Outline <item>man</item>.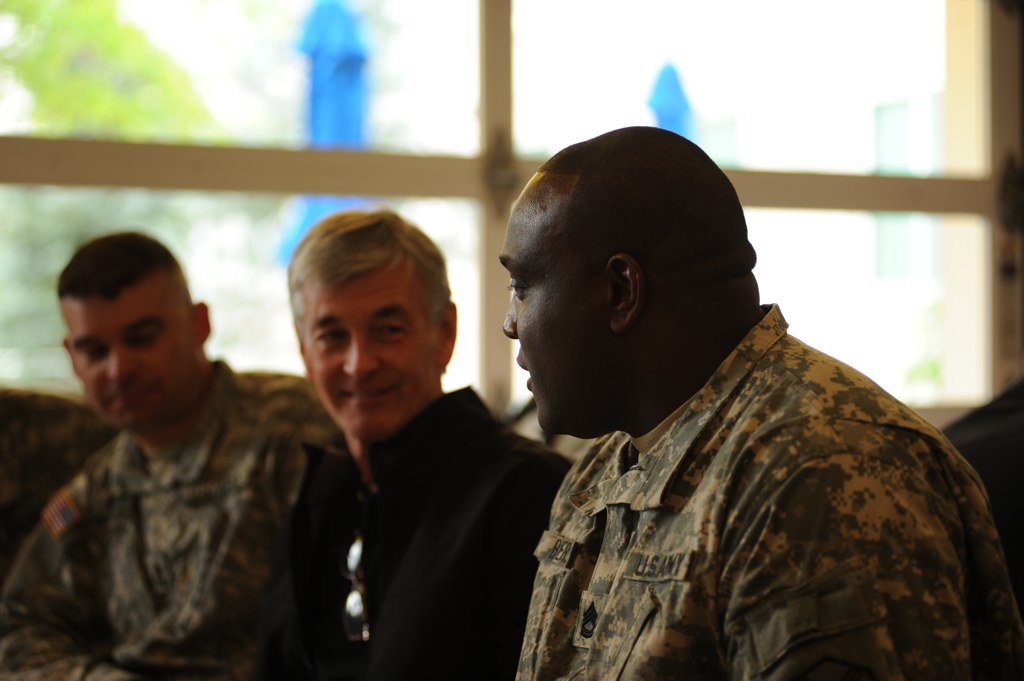
Outline: <box>0,230,345,680</box>.
